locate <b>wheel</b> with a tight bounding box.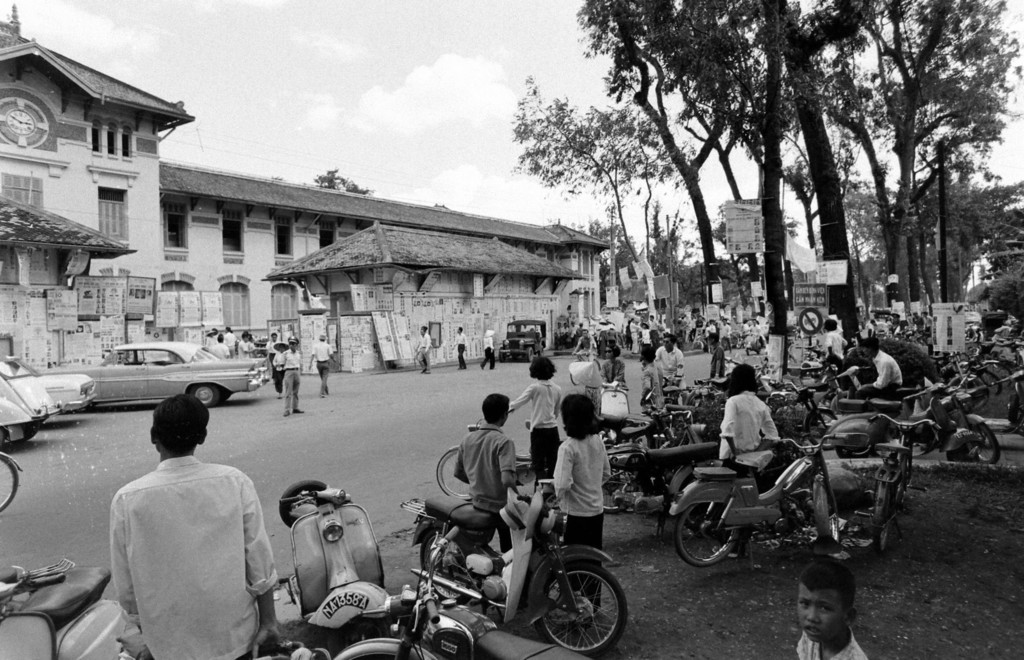
{"left": 670, "top": 494, "right": 740, "bottom": 579}.
